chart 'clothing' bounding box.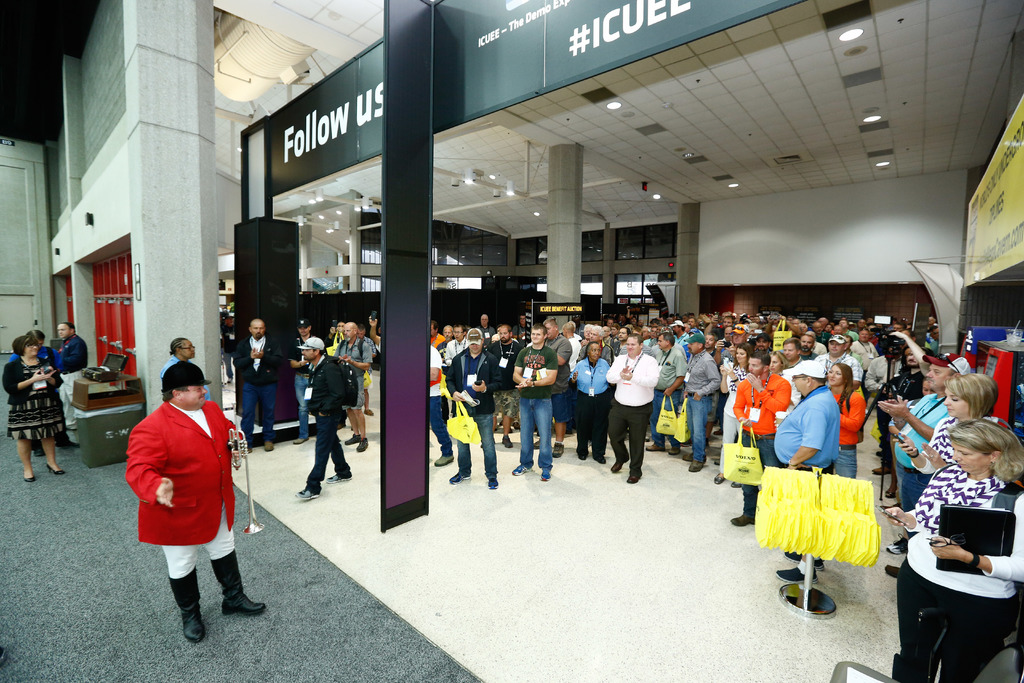
Charted: l=305, t=350, r=347, b=407.
